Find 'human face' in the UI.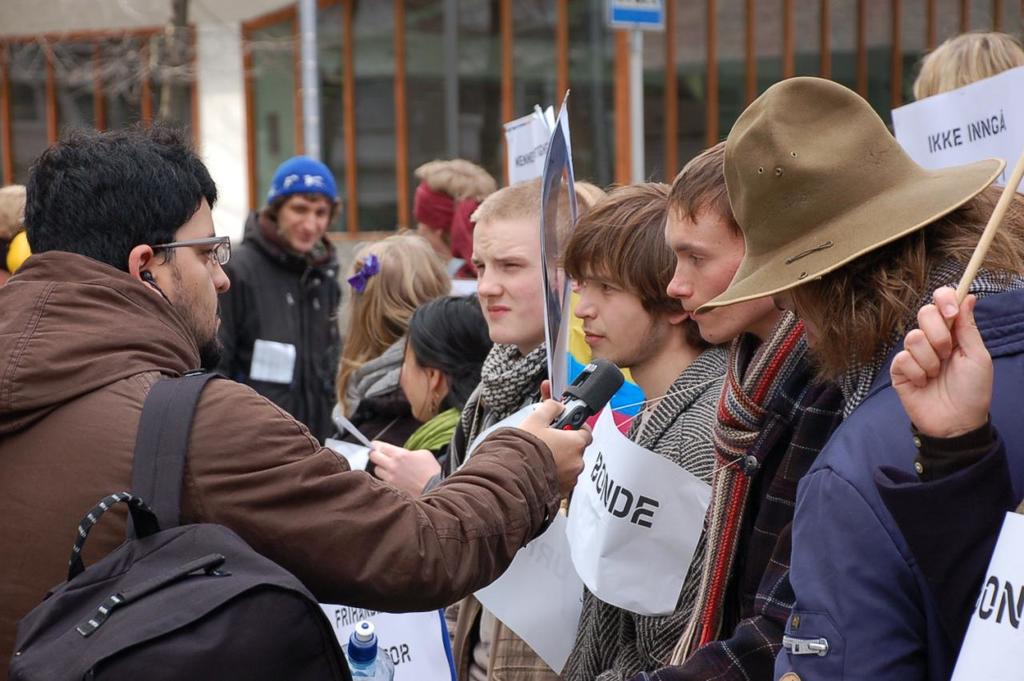
UI element at [left=472, top=217, right=546, bottom=340].
